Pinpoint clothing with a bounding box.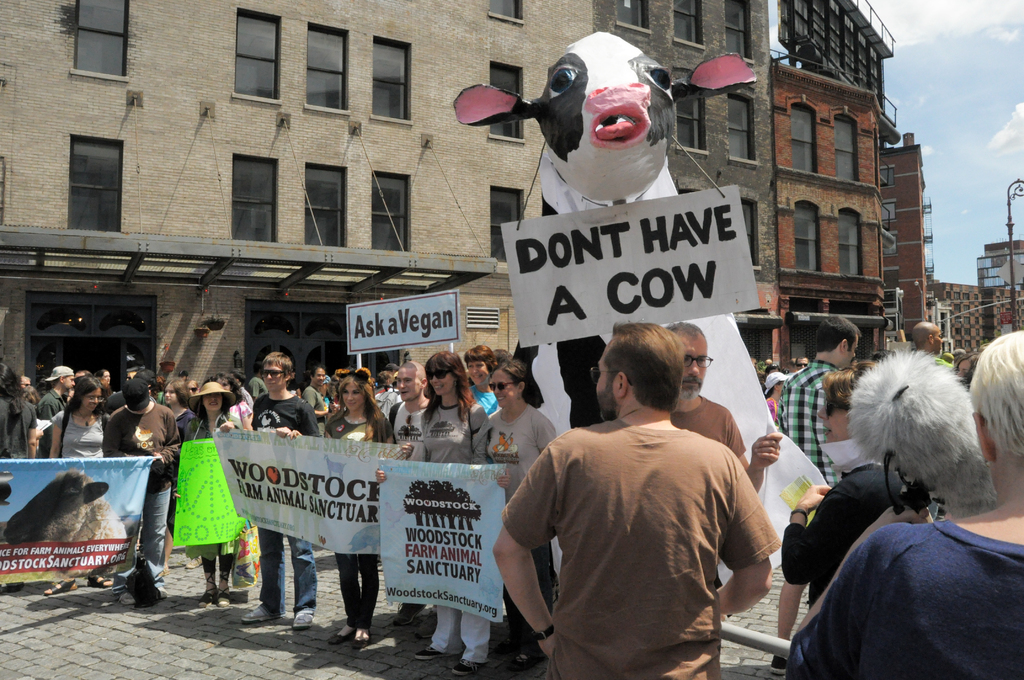
<box>264,530,319,617</box>.
